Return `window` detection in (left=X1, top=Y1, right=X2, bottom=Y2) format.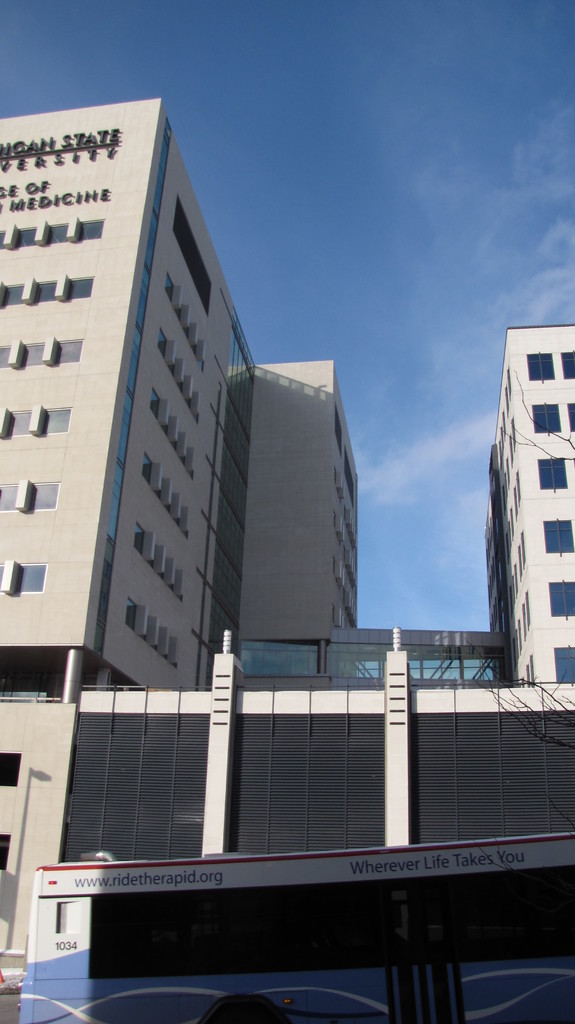
(left=161, top=273, right=209, bottom=372).
